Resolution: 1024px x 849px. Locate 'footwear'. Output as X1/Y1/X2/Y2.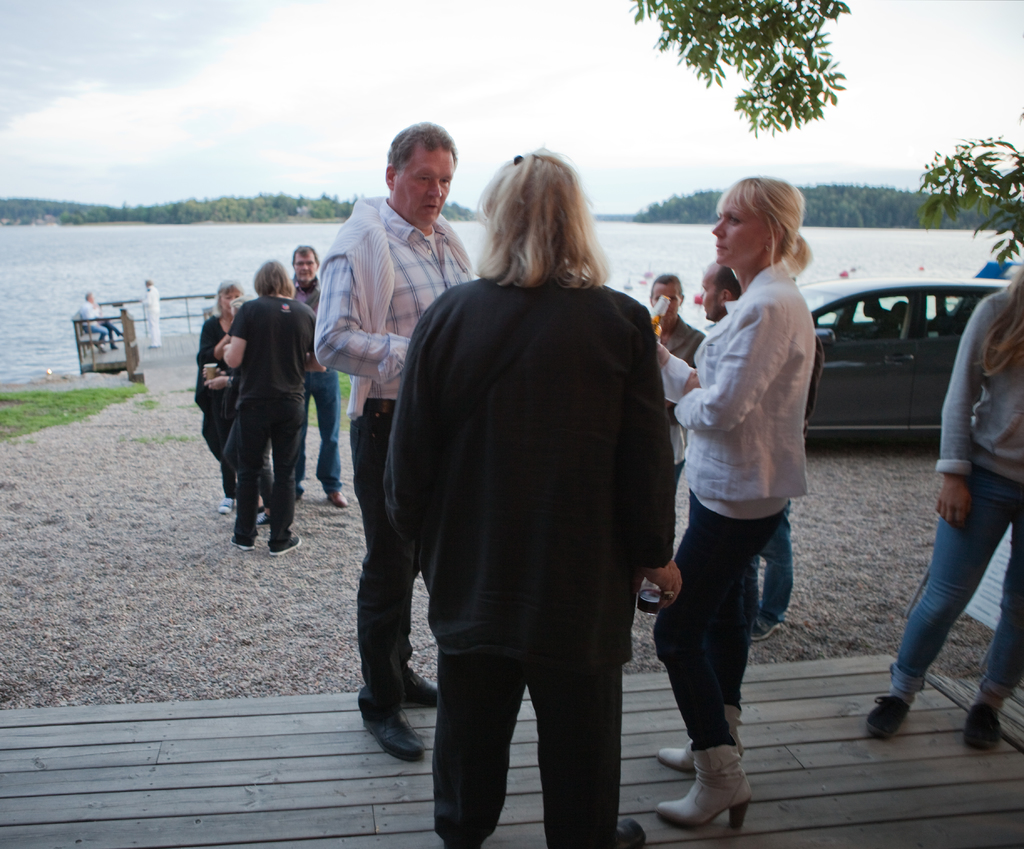
366/707/430/763.
